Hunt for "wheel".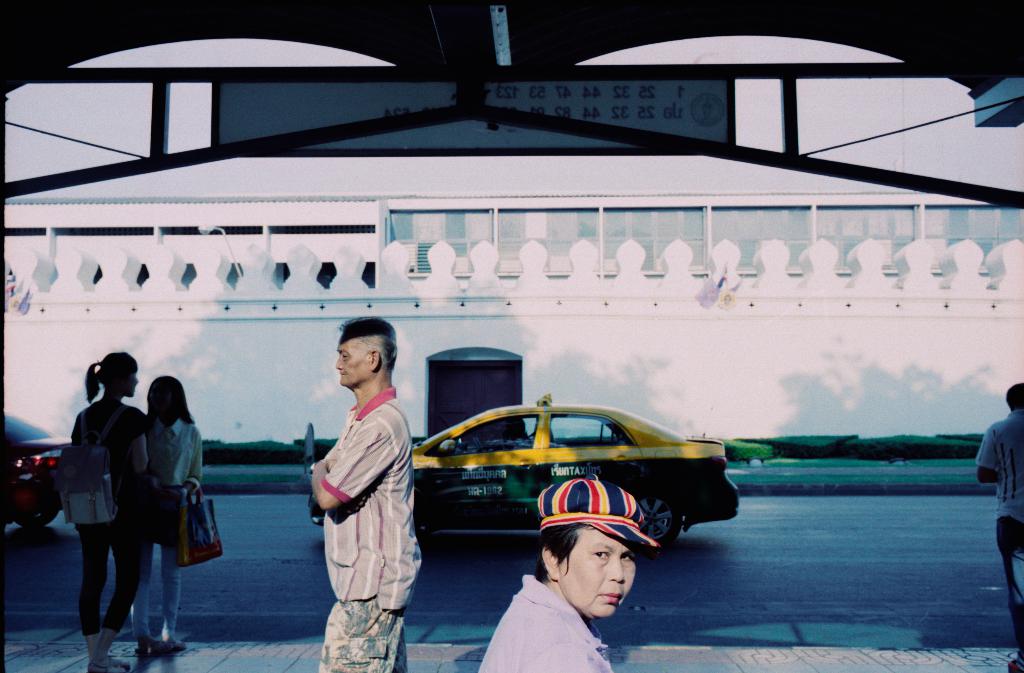
Hunted down at BBox(630, 476, 683, 555).
